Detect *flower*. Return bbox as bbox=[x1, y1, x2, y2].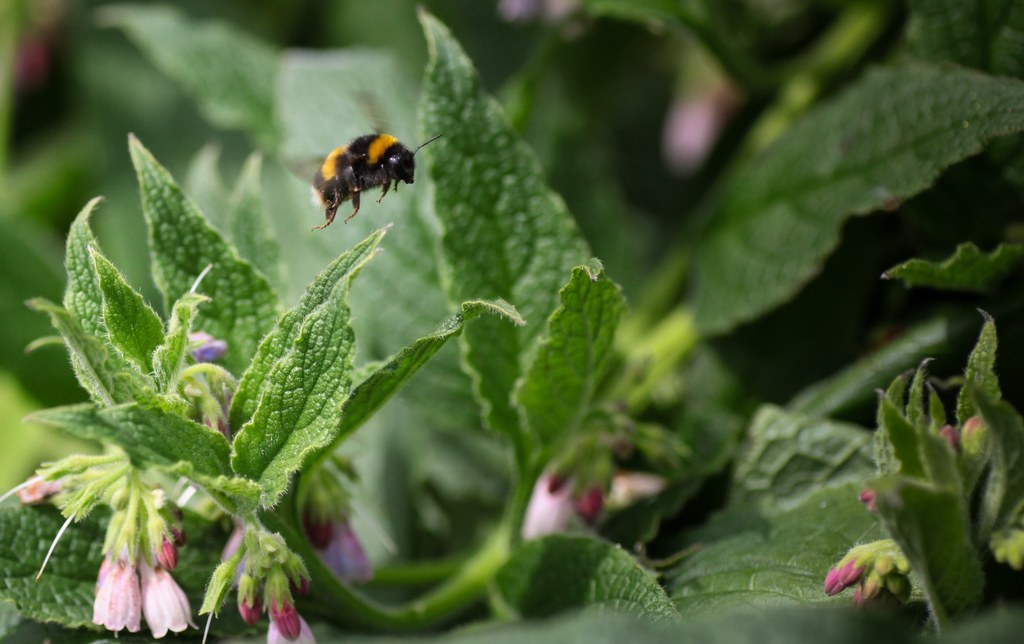
bbox=[238, 574, 260, 624].
